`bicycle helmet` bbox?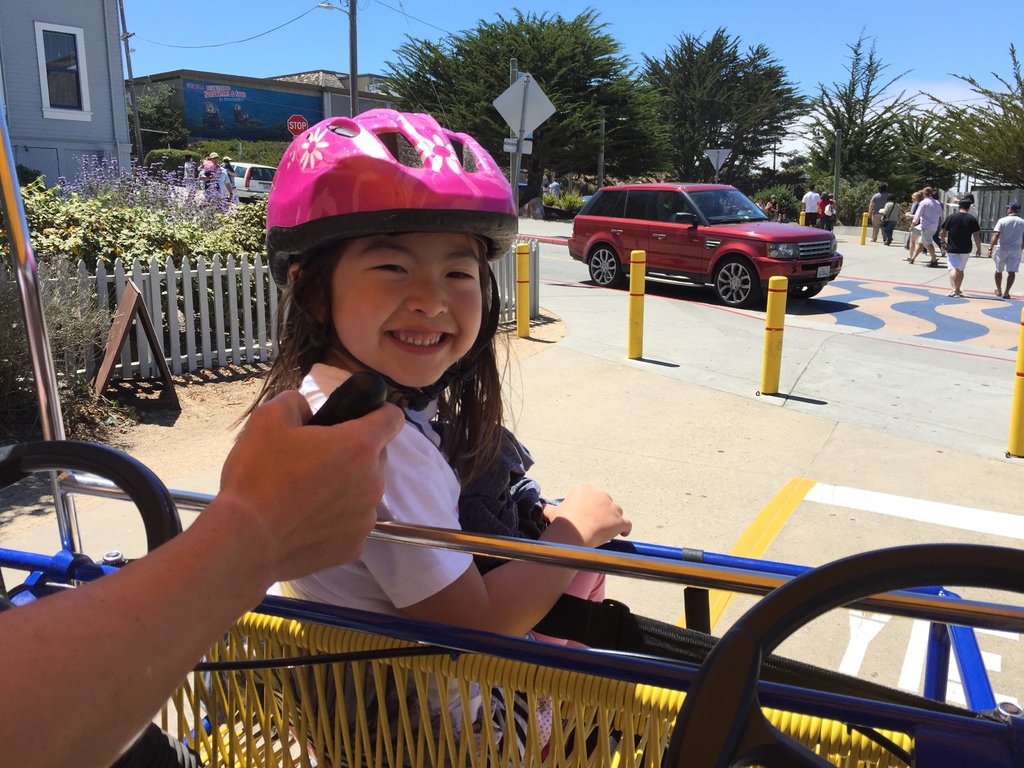
(269,106,520,270)
